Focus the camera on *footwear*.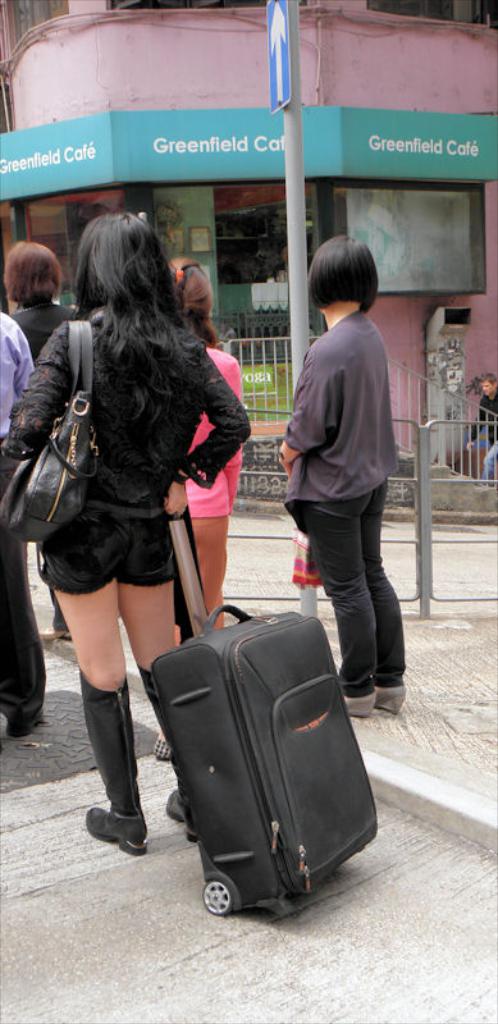
Focus region: l=346, t=690, r=382, b=717.
